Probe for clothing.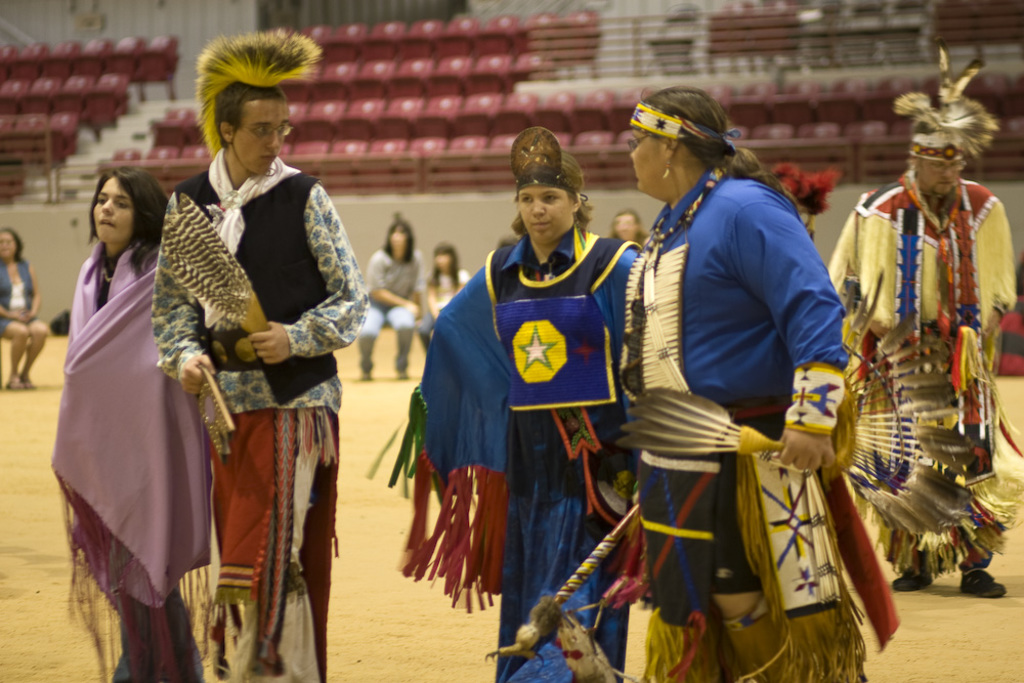
Probe result: (823,160,1016,581).
